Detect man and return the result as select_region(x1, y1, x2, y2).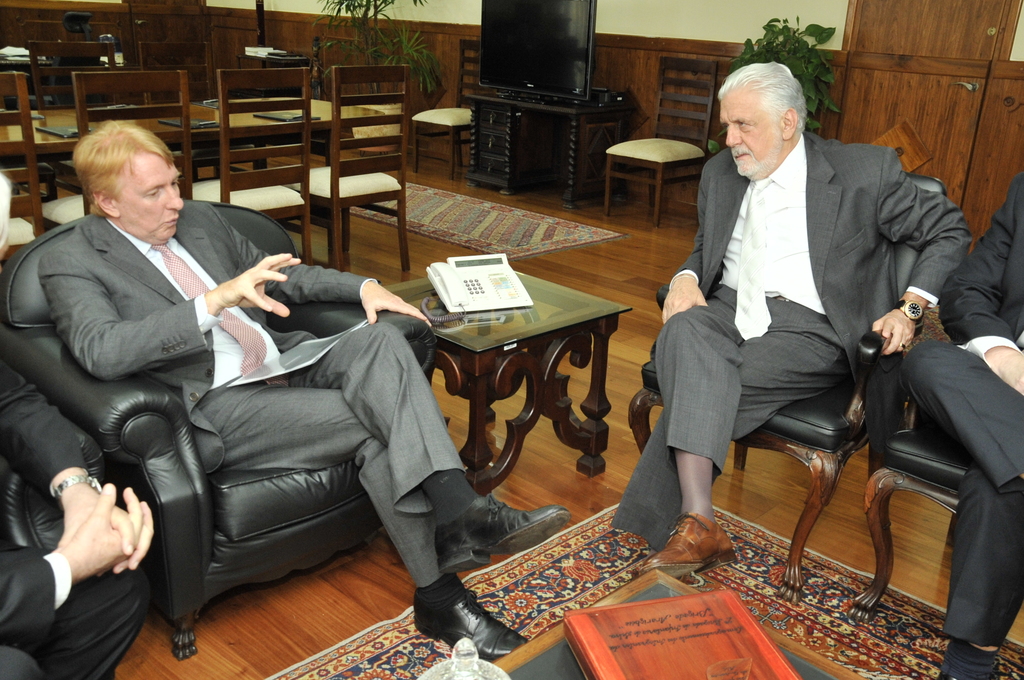
select_region(894, 170, 1023, 679).
